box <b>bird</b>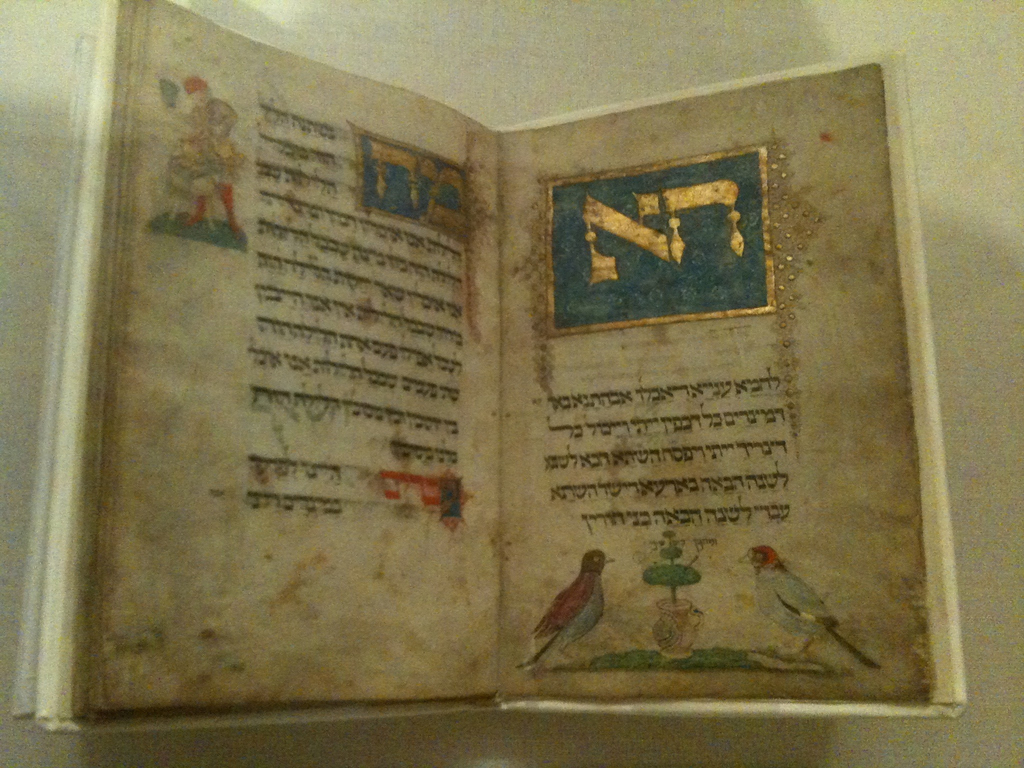
region(739, 545, 895, 669)
